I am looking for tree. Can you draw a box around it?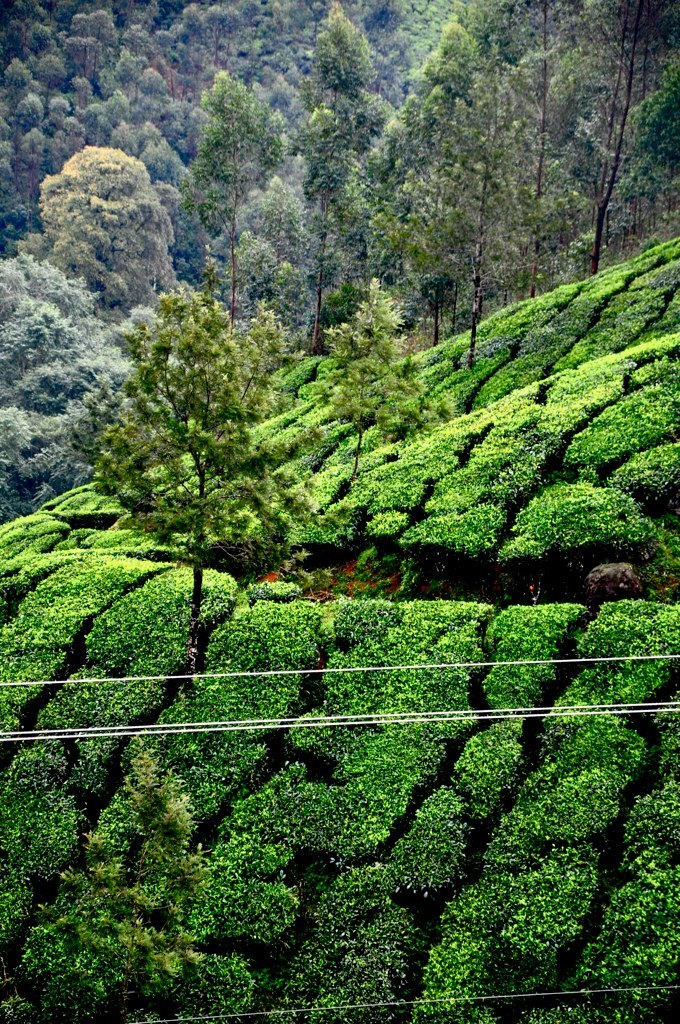
Sure, the bounding box is <bbox>394, 10, 461, 363</bbox>.
